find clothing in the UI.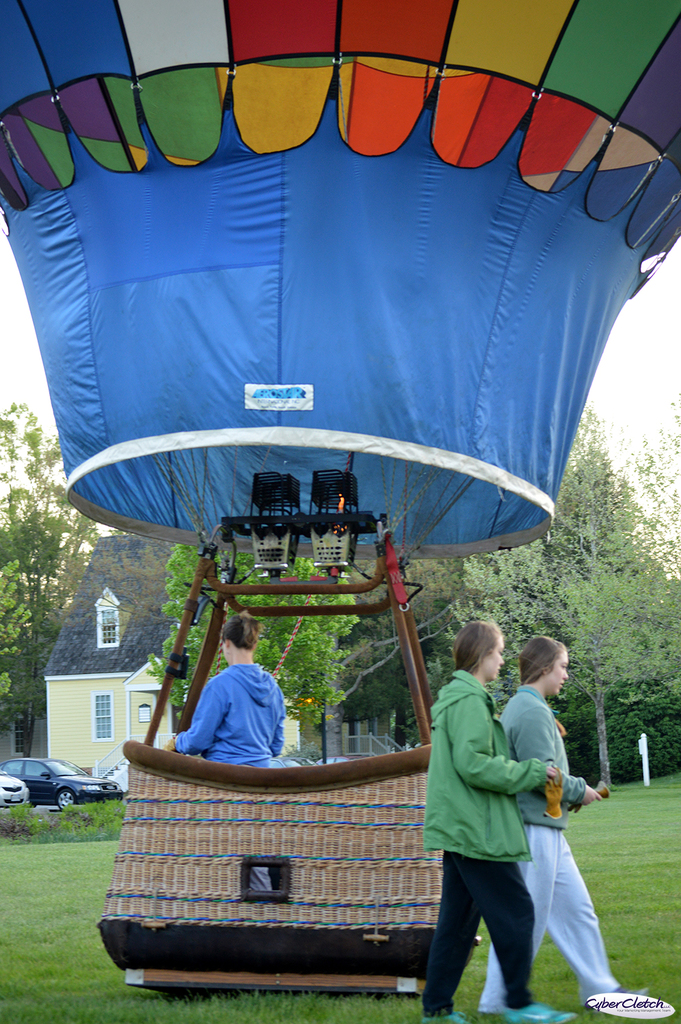
UI element at (left=470, top=680, right=630, bottom=1020).
